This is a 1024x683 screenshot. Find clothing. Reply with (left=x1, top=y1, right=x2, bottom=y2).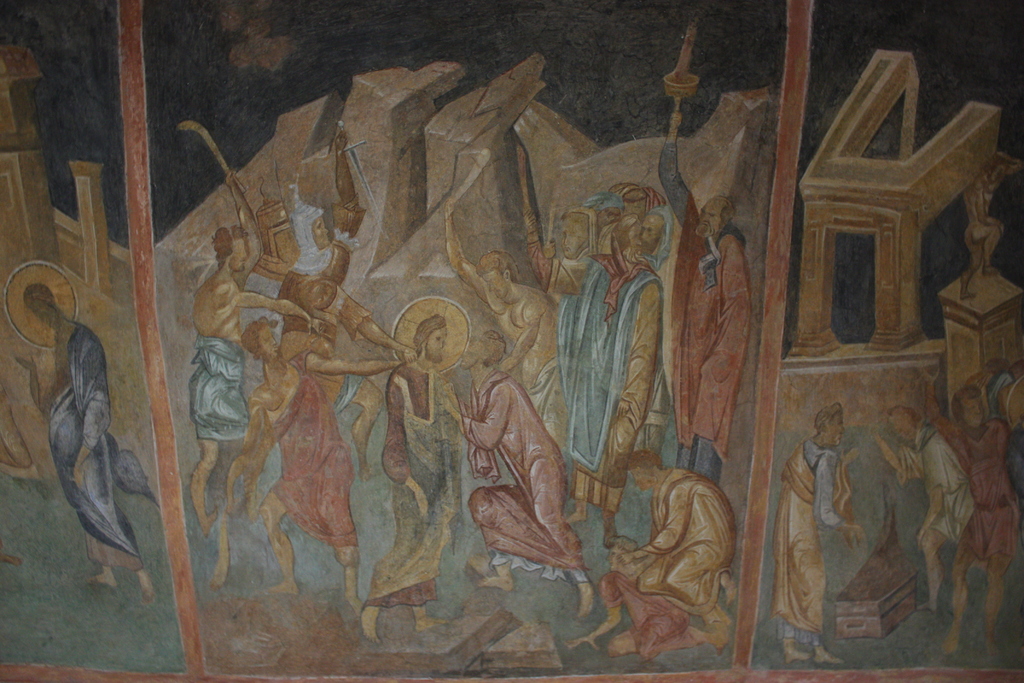
(left=191, top=345, right=246, bottom=441).
